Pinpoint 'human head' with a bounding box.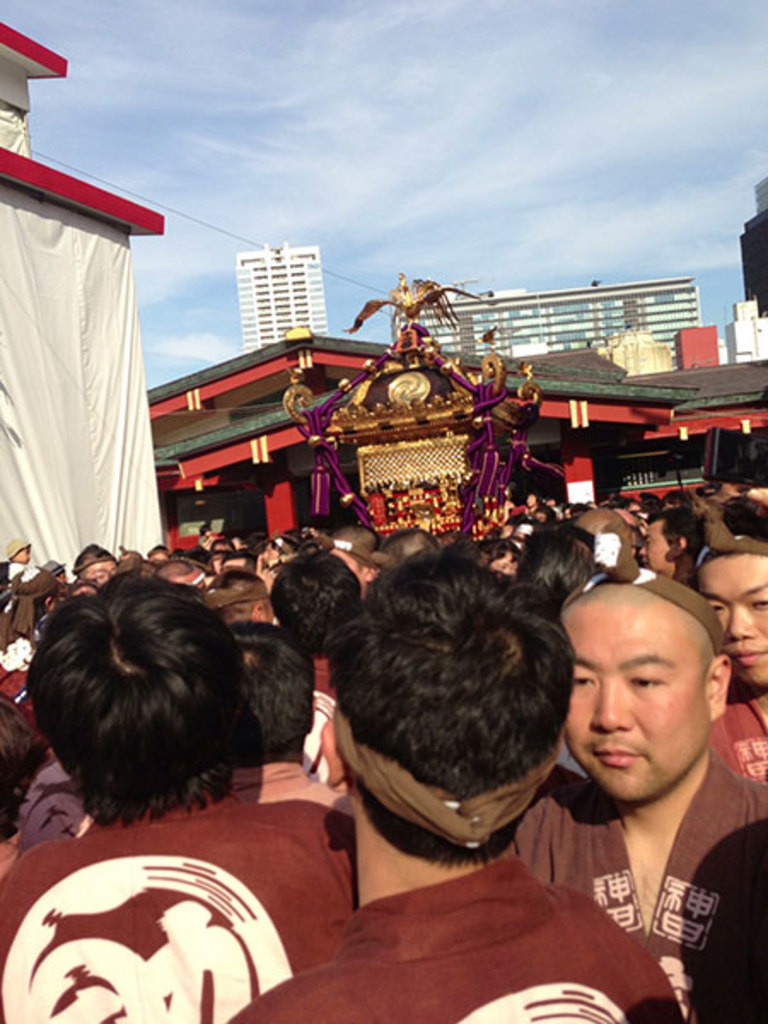
[640, 509, 703, 589].
